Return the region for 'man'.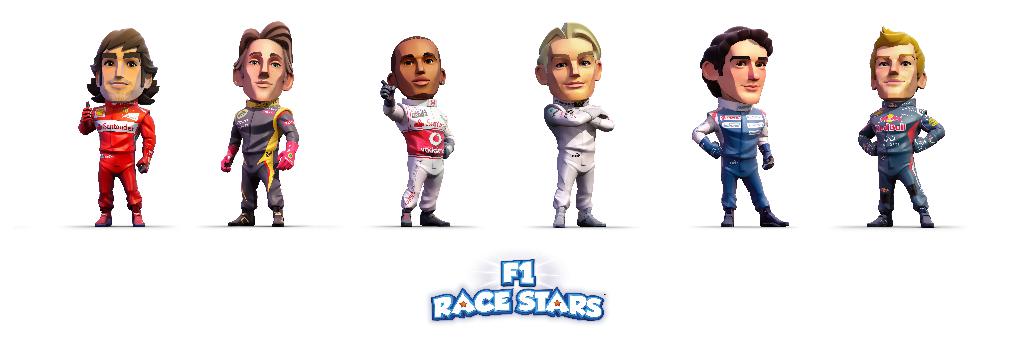
855 21 947 231.
